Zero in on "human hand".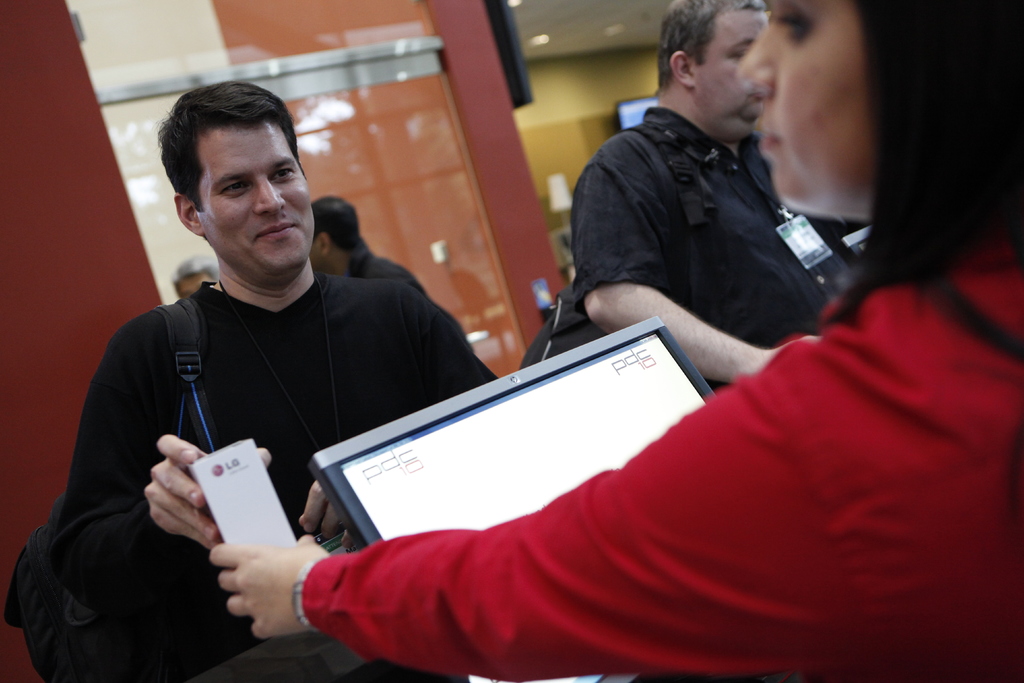
Zeroed in: x1=296, y1=484, x2=358, y2=550.
